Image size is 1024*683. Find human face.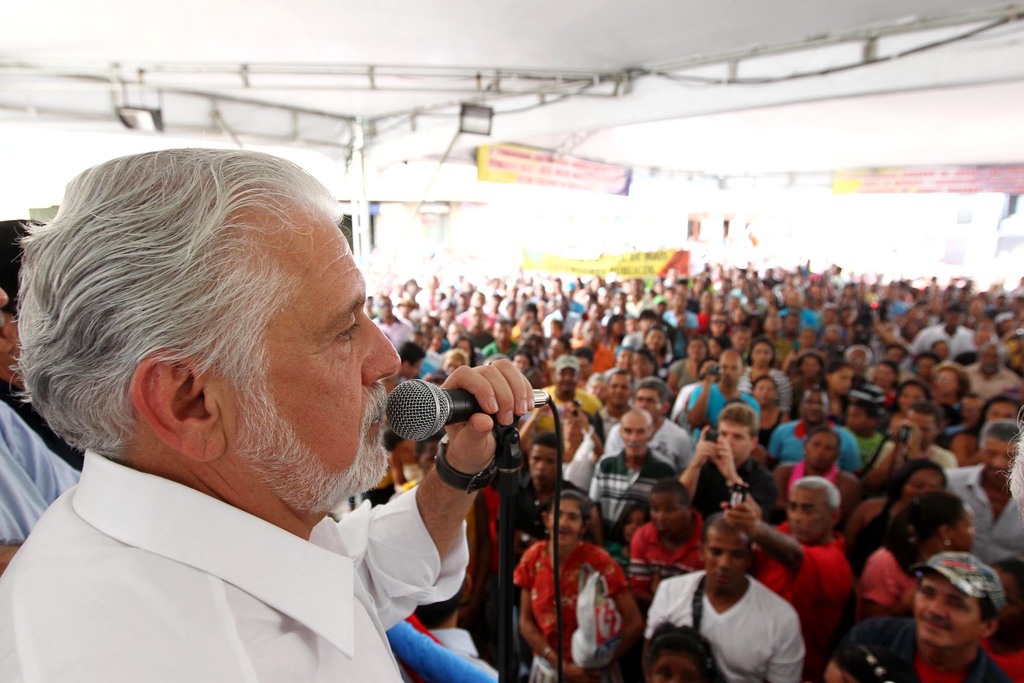
[left=549, top=497, right=580, bottom=543].
